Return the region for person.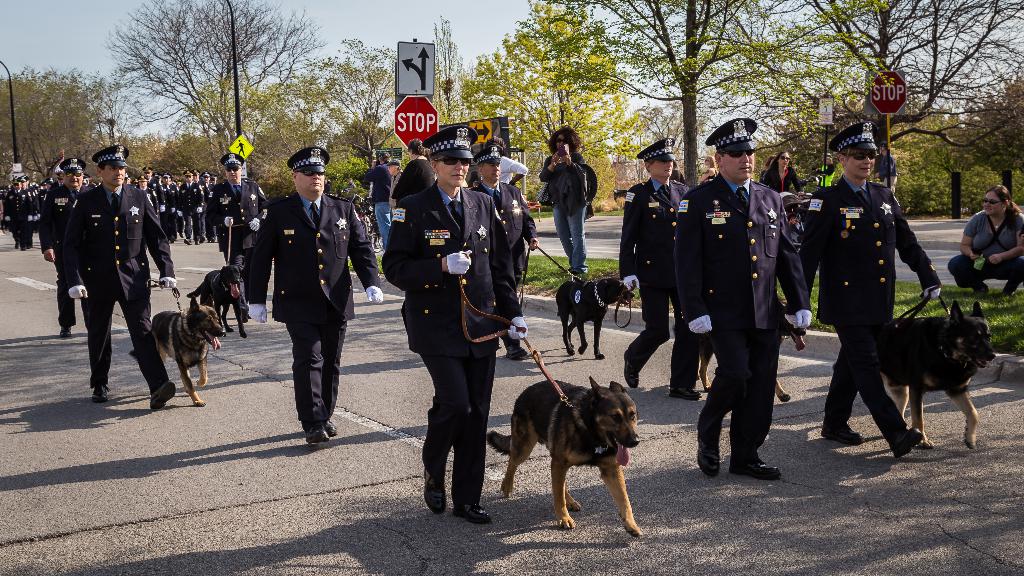
<bbox>616, 136, 694, 400</bbox>.
